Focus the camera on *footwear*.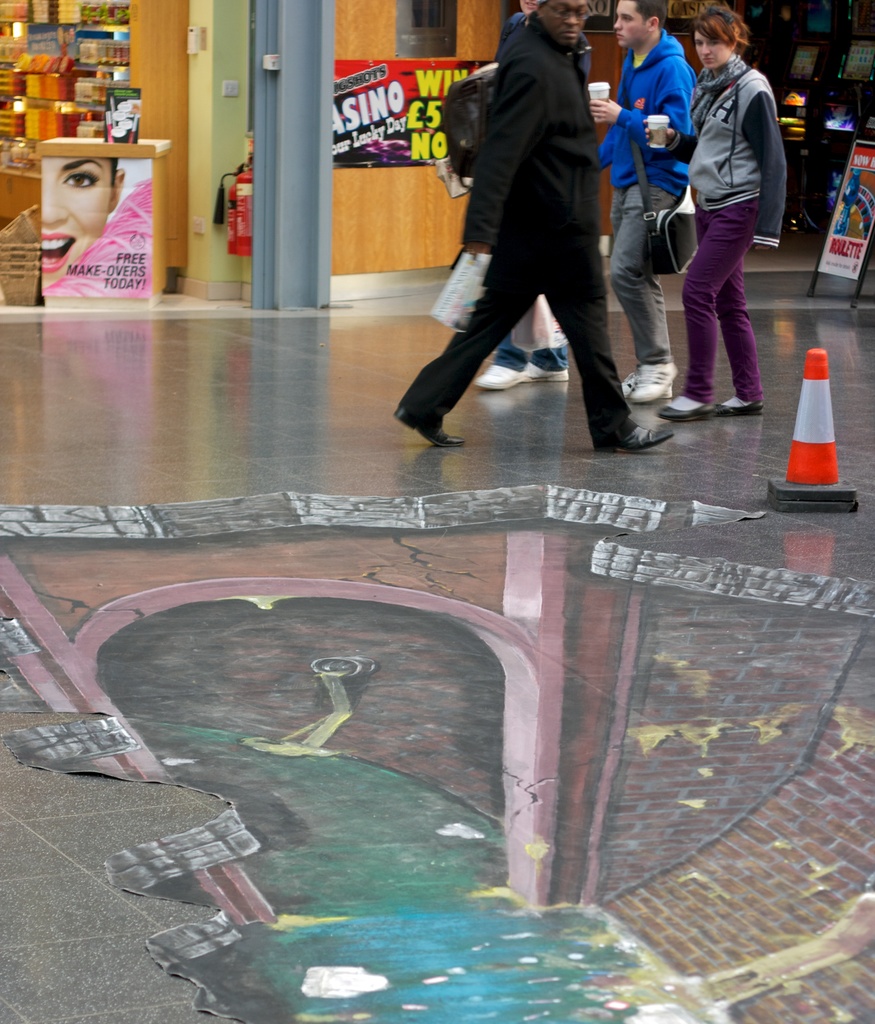
Focus region: 616/375/634/394.
